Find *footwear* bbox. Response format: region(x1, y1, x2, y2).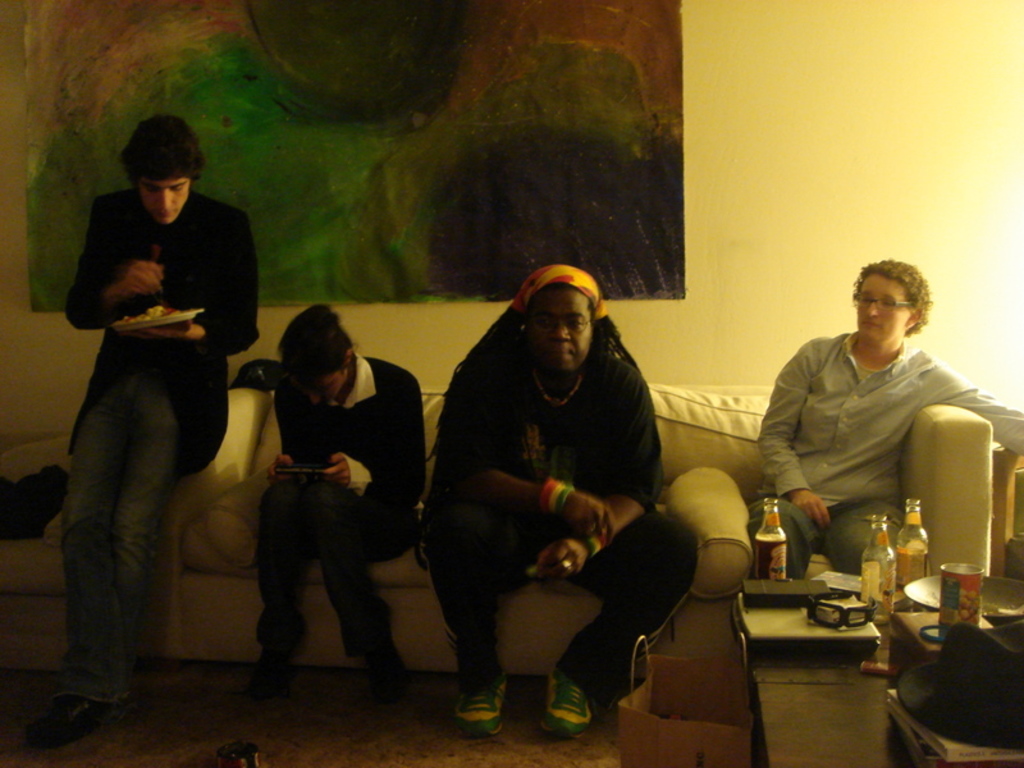
region(452, 676, 507, 737).
